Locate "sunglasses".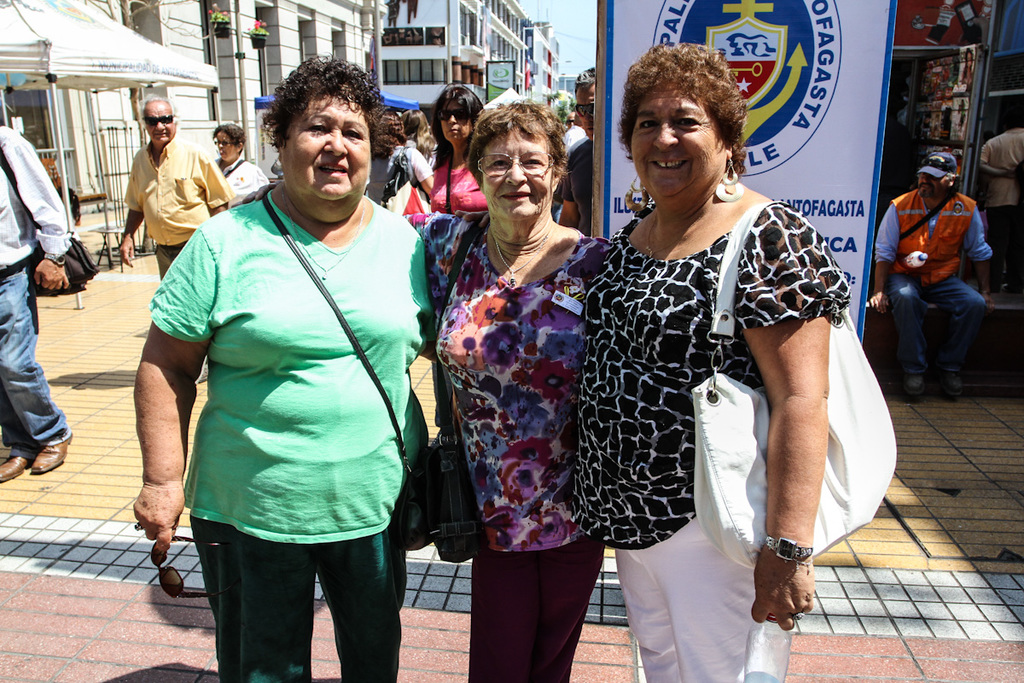
Bounding box: {"x1": 438, "y1": 109, "x2": 464, "y2": 121}.
